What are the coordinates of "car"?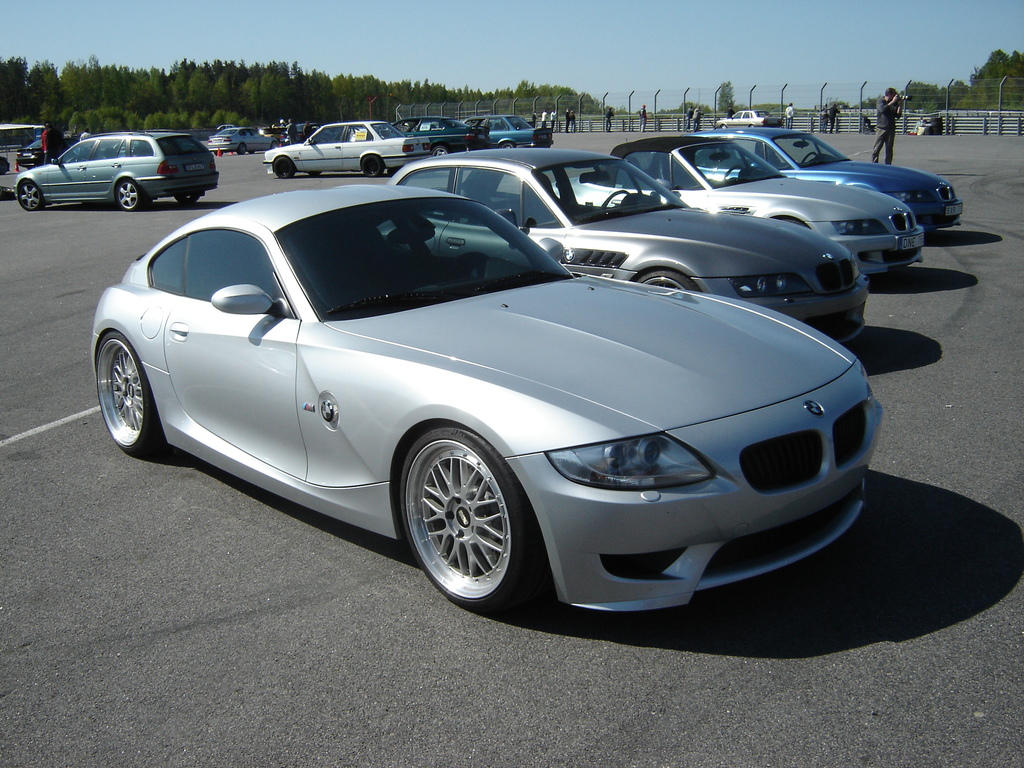
(366, 116, 489, 157).
